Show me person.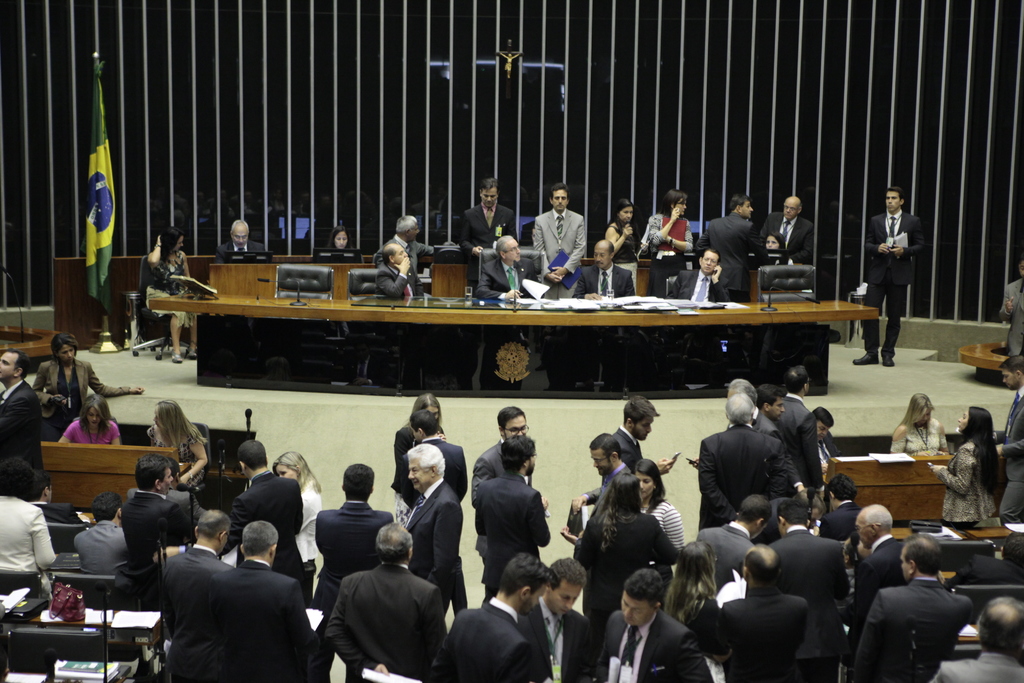
person is here: {"x1": 326, "y1": 227, "x2": 355, "y2": 252}.
